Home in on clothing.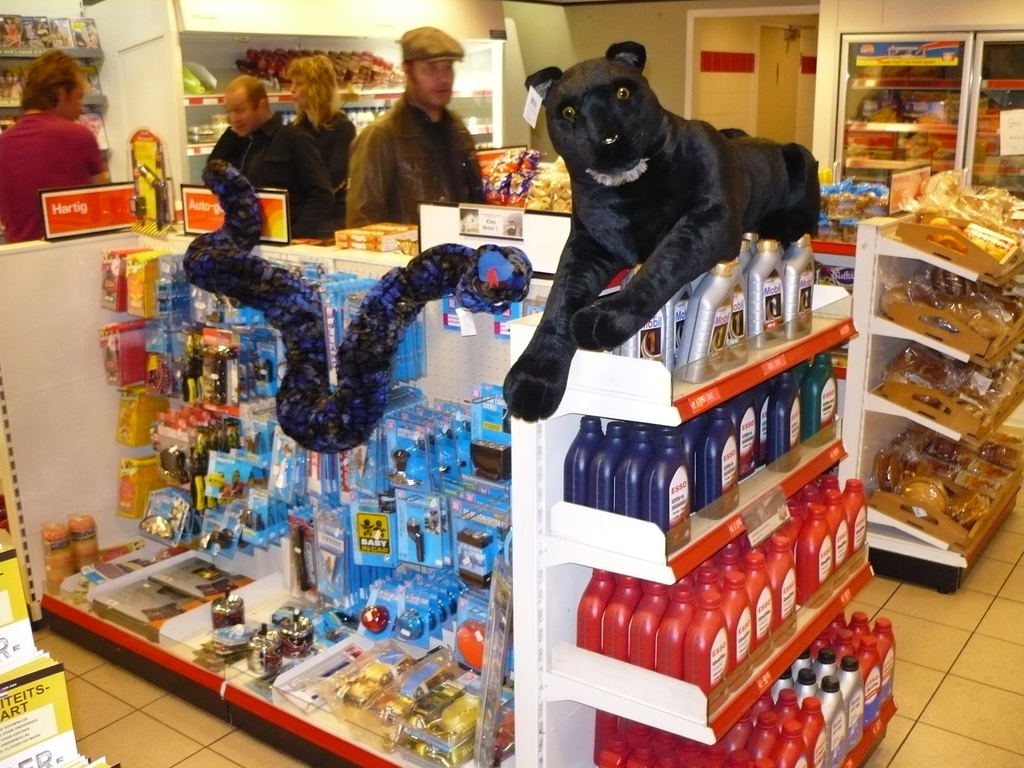
Homed in at region(206, 113, 335, 241).
